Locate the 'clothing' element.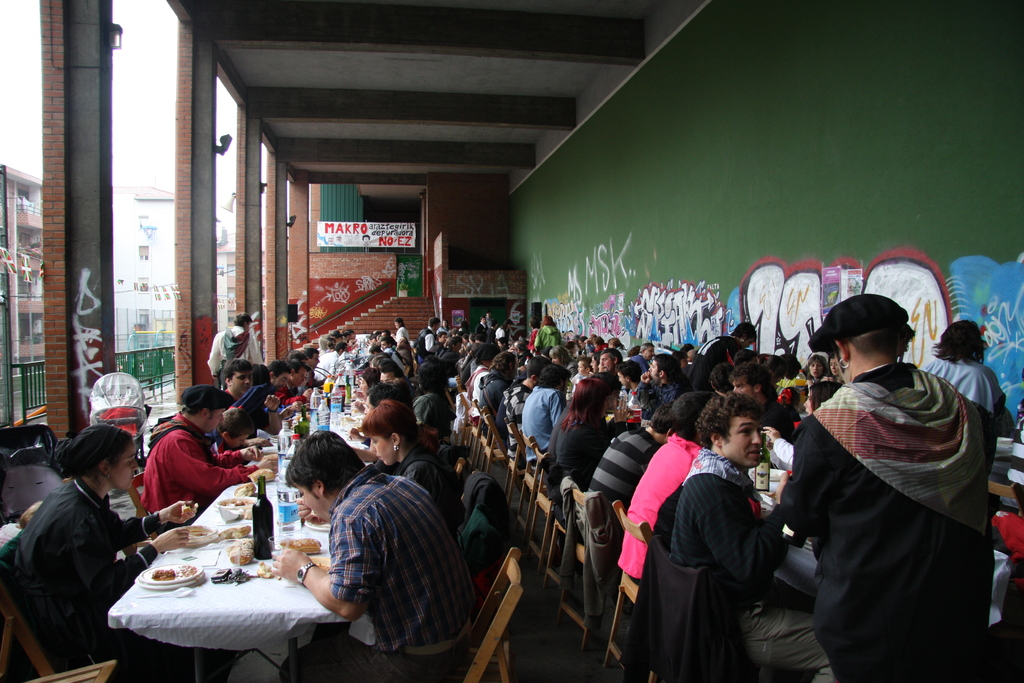
Element bbox: box=[499, 327, 509, 345].
